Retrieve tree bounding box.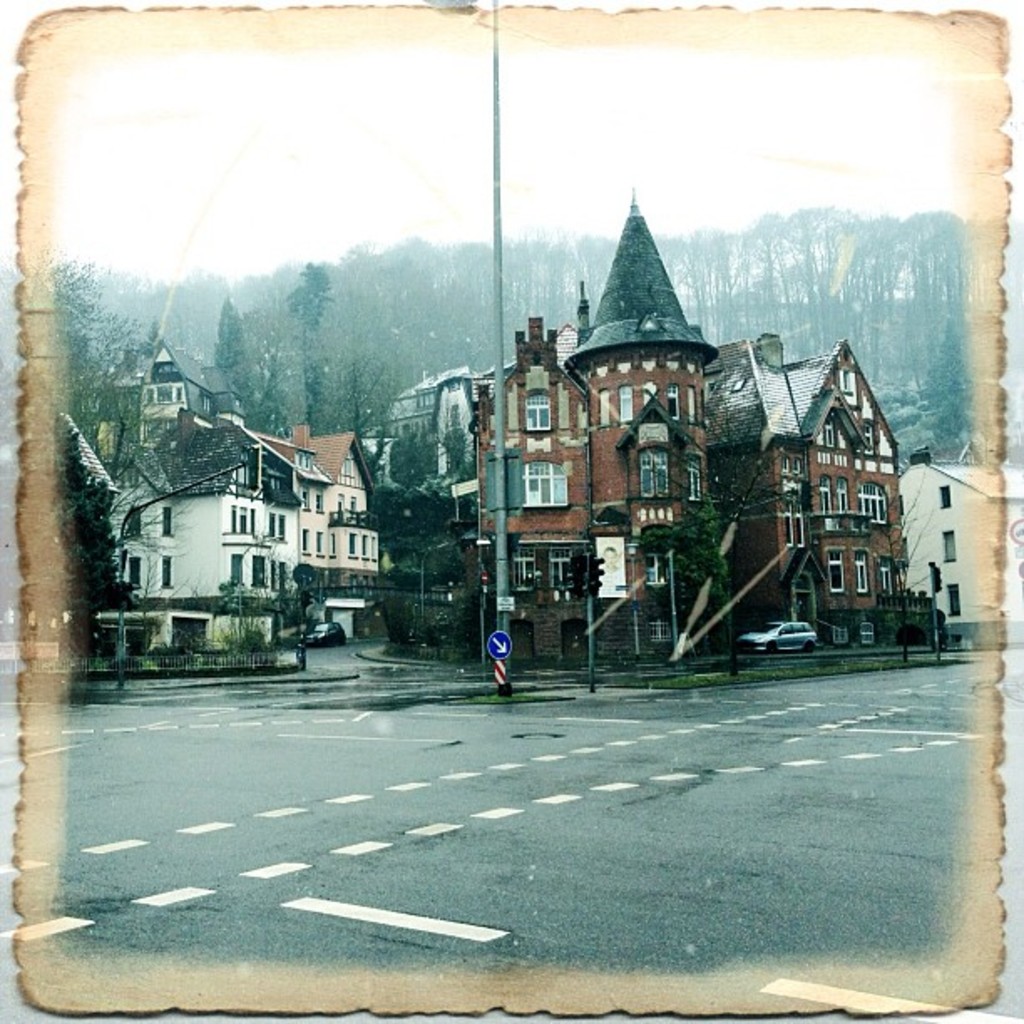
Bounding box: l=269, t=254, r=335, b=460.
